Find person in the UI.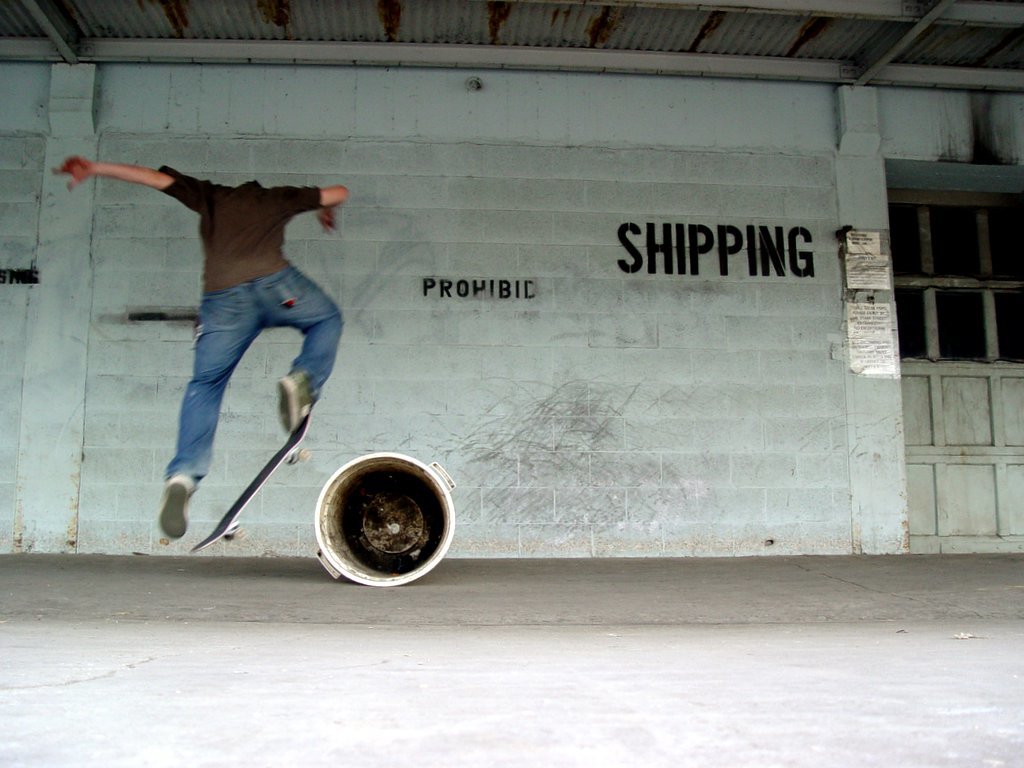
UI element at x1=51 y1=167 x2=346 y2=550.
